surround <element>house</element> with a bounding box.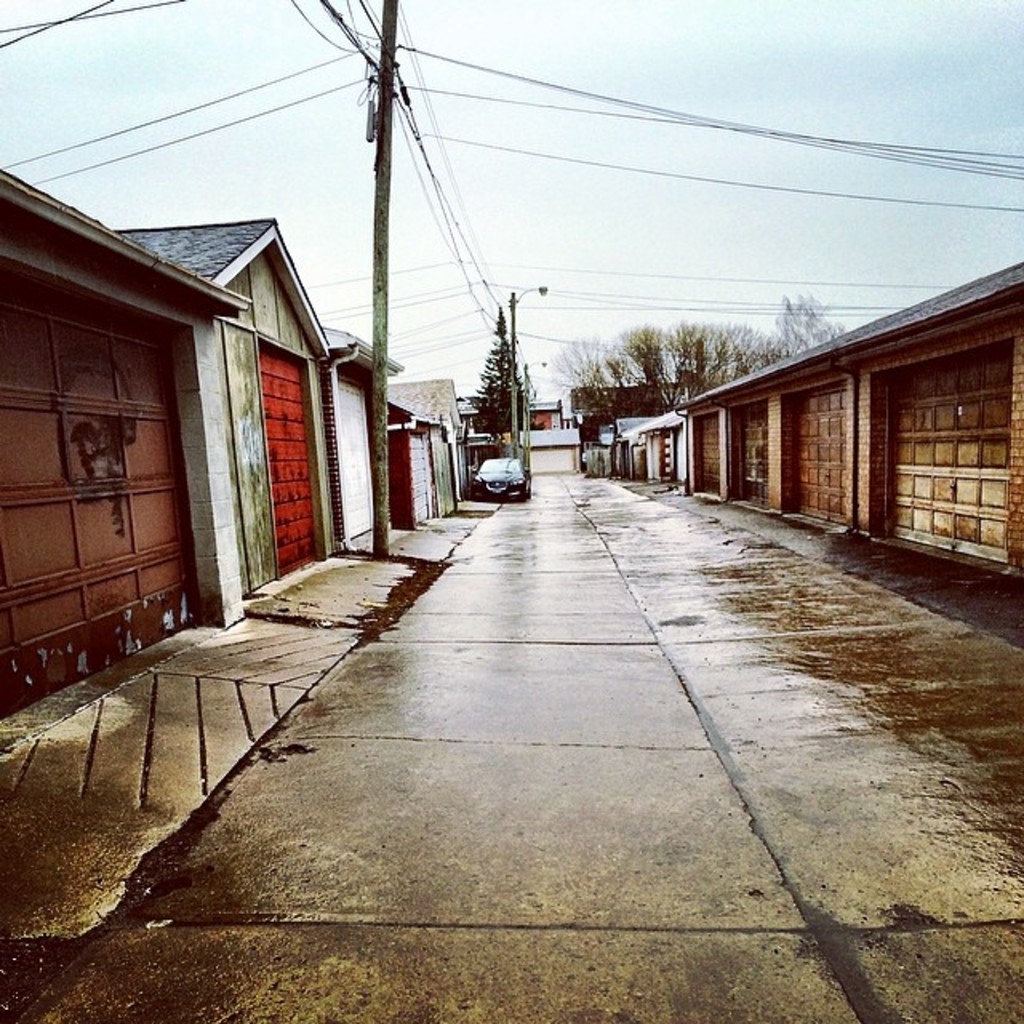
box=[389, 379, 466, 525].
